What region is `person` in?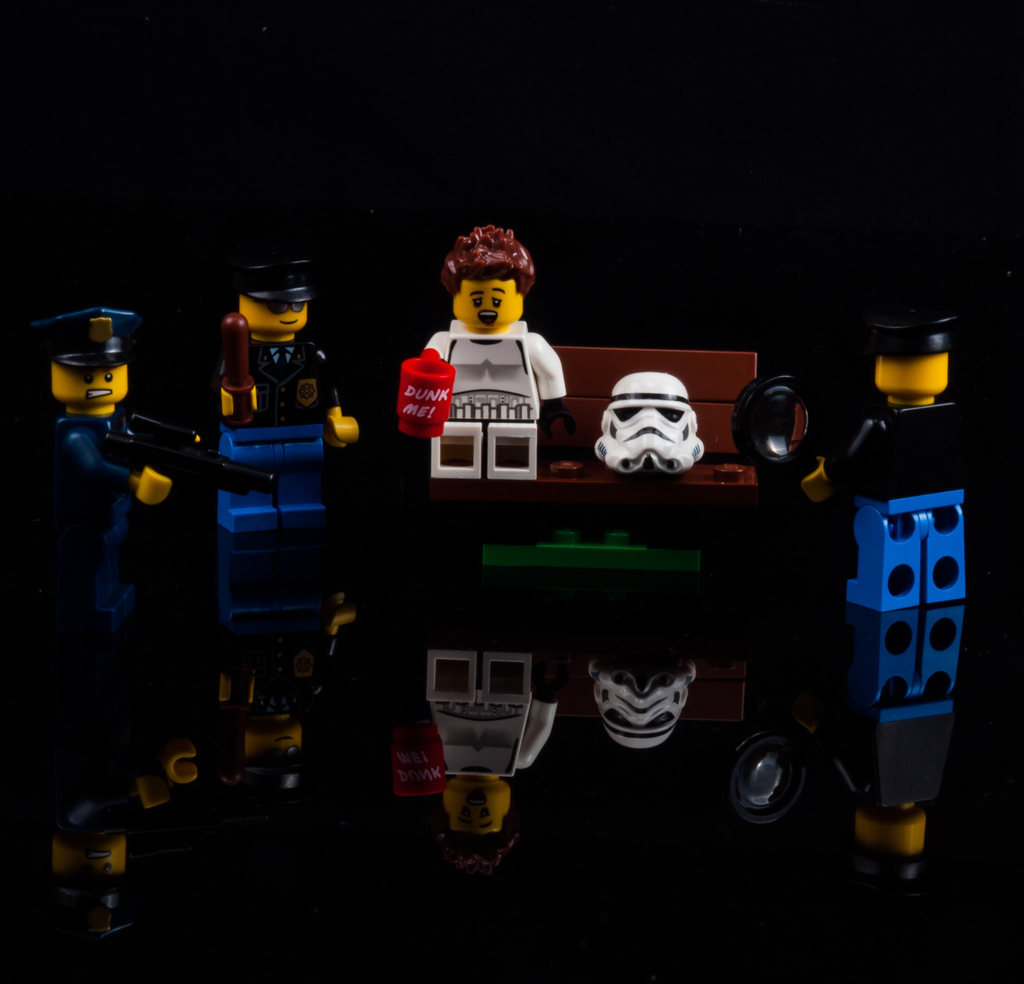
{"left": 802, "top": 315, "right": 985, "bottom": 610}.
